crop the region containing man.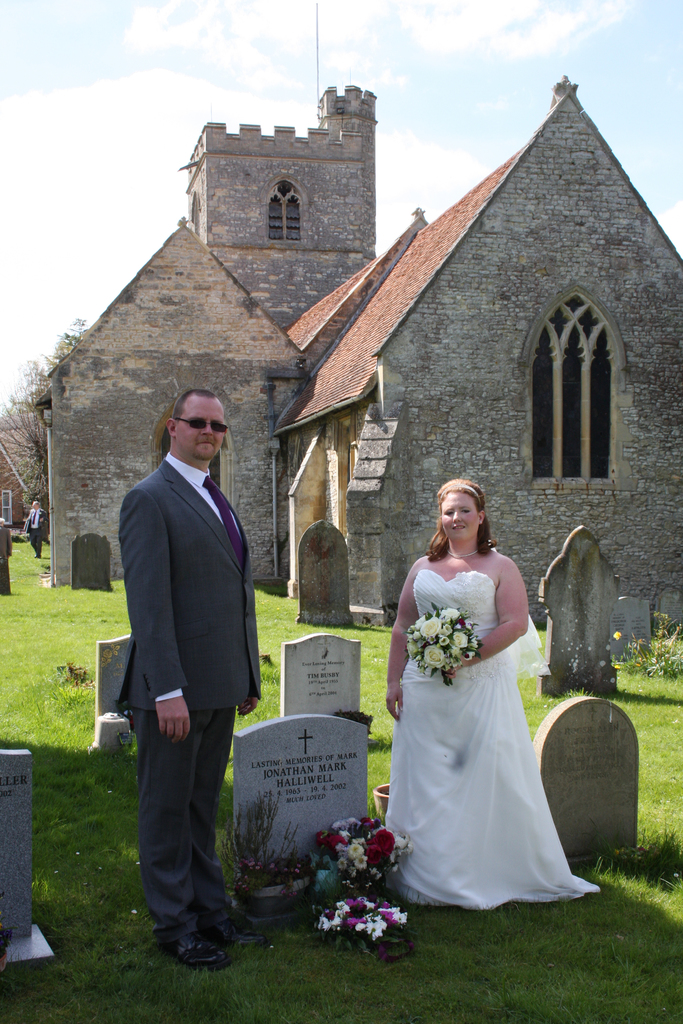
Crop region: l=104, t=362, r=277, b=945.
